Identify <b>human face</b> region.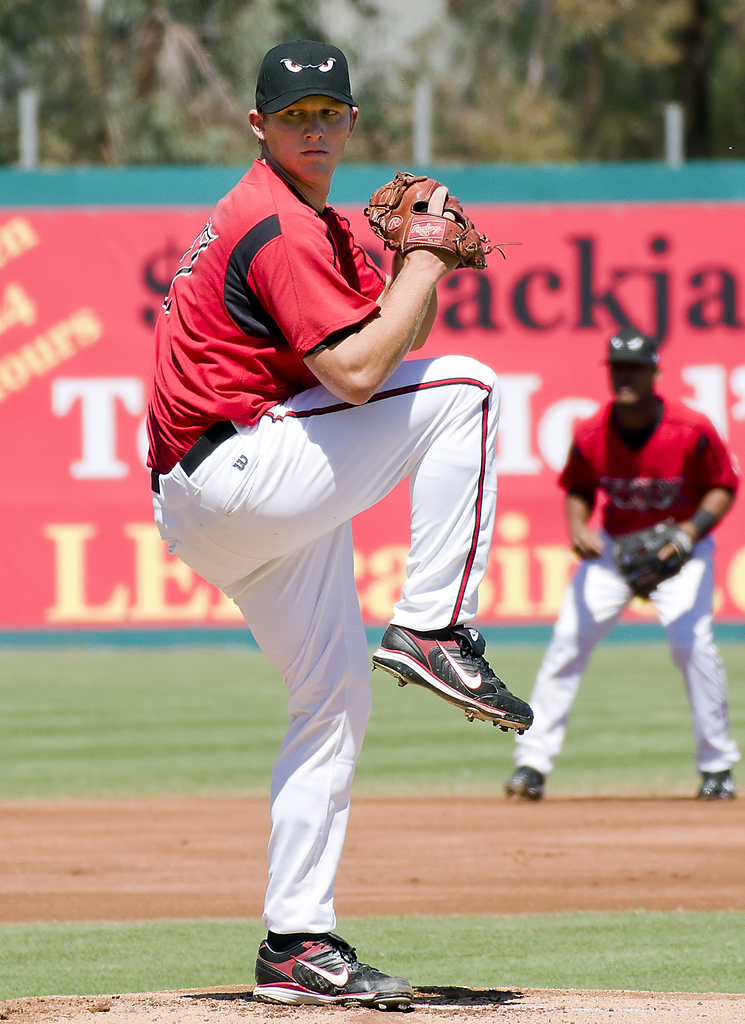
Region: left=608, top=358, right=648, bottom=405.
